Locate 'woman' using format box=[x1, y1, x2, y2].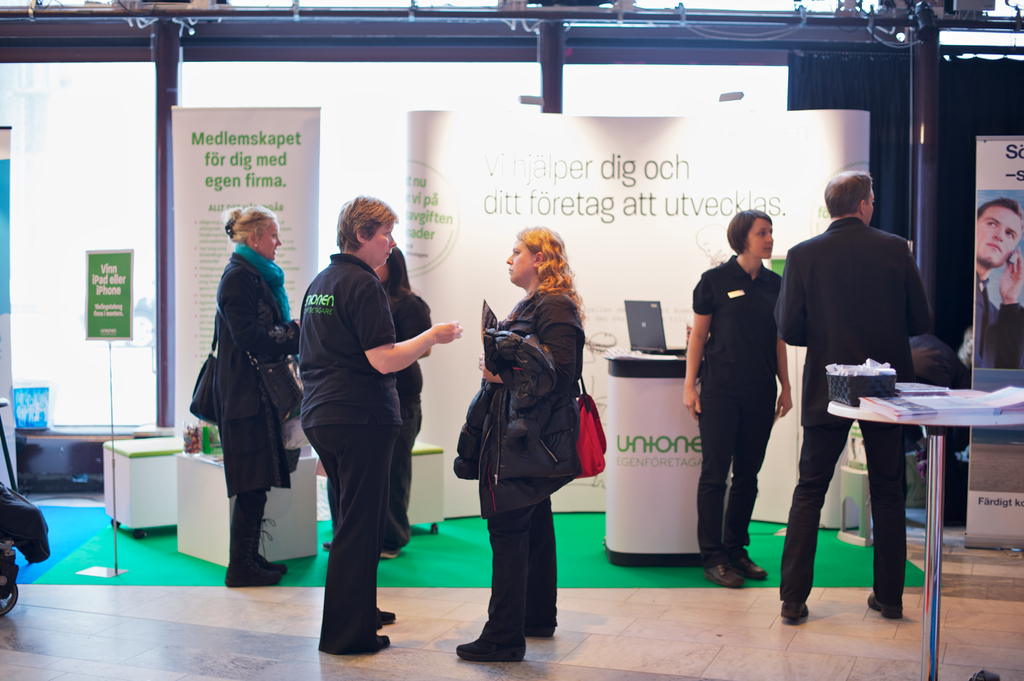
box=[212, 205, 305, 589].
